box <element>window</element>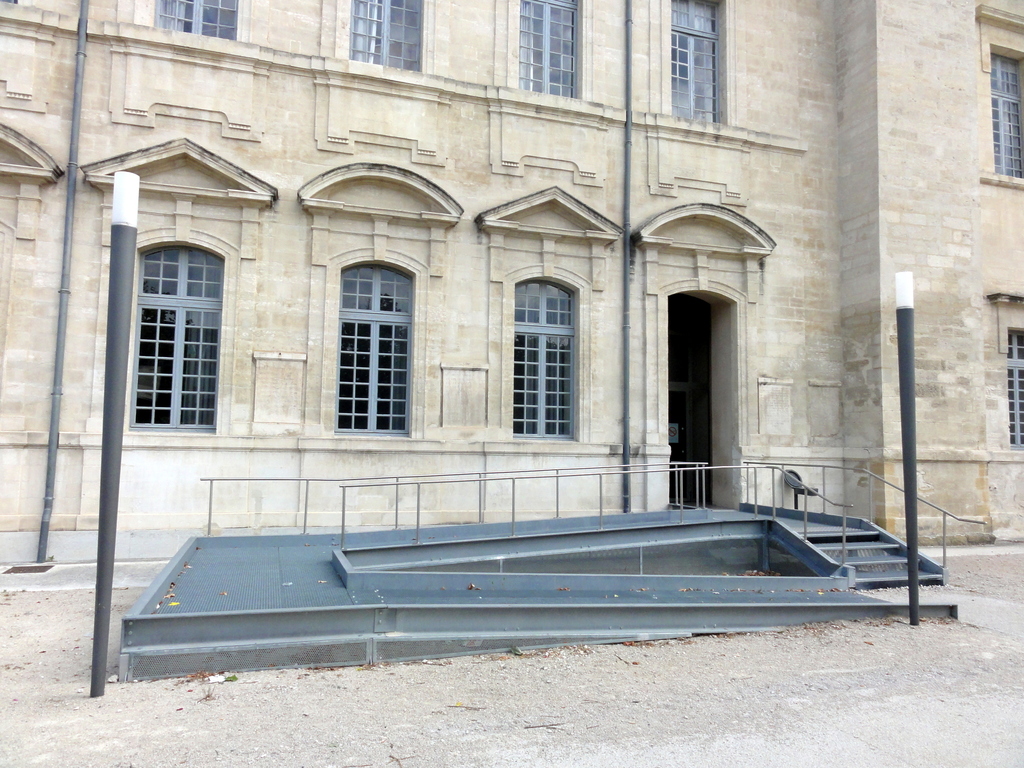
(left=515, top=0, right=585, bottom=97)
